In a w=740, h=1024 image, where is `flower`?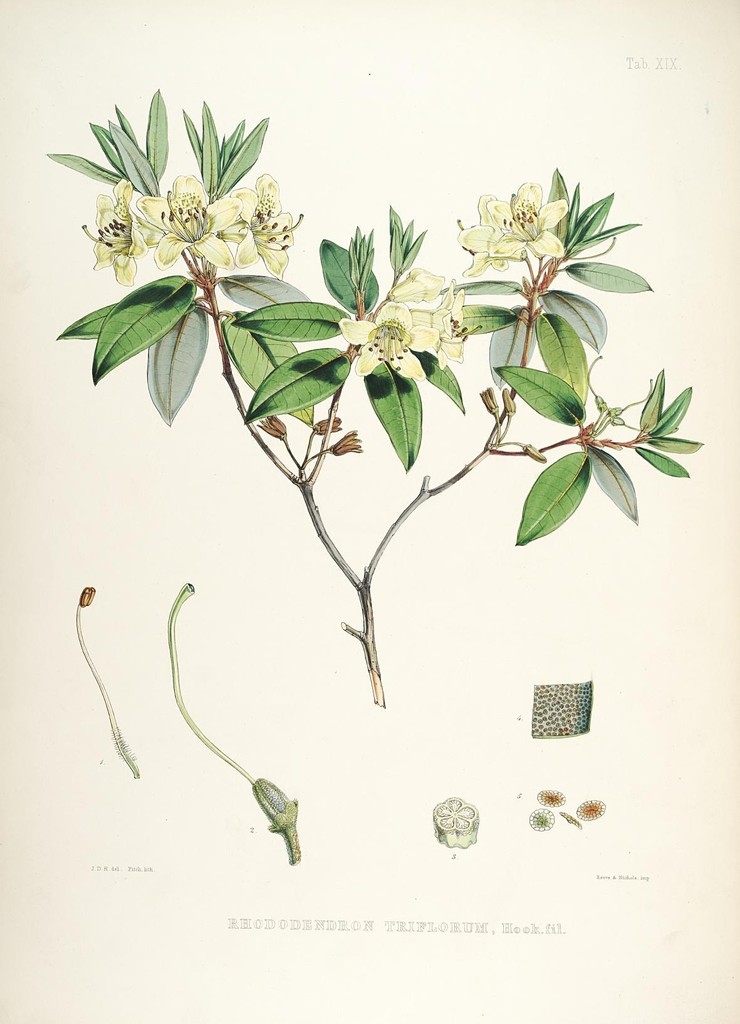
<region>216, 173, 307, 281</region>.
